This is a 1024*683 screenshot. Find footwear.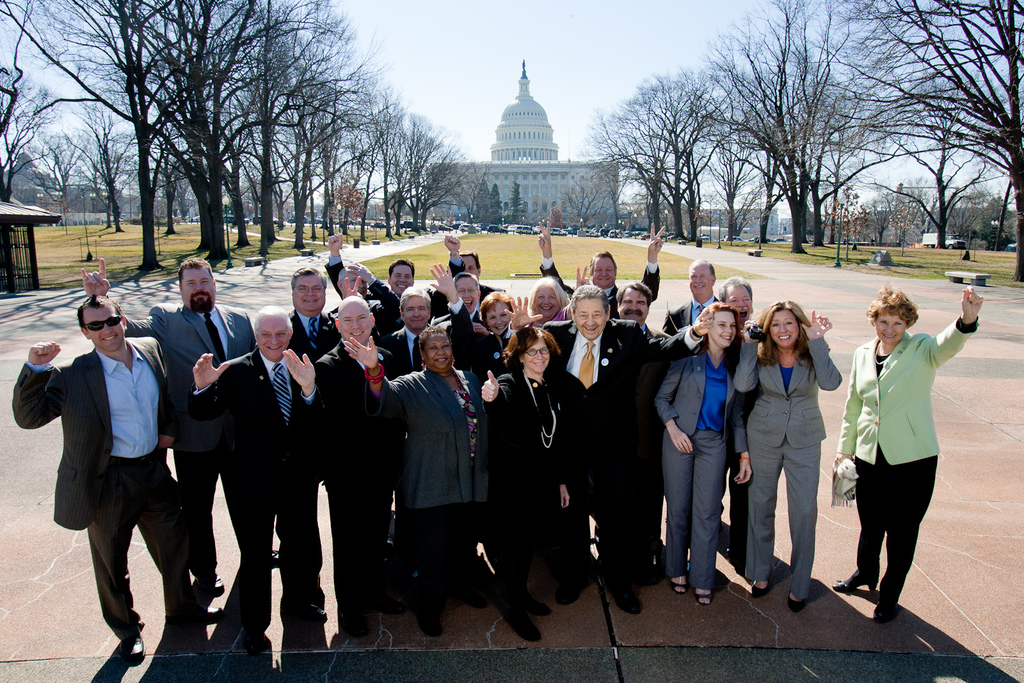
Bounding box: rect(829, 567, 879, 592).
